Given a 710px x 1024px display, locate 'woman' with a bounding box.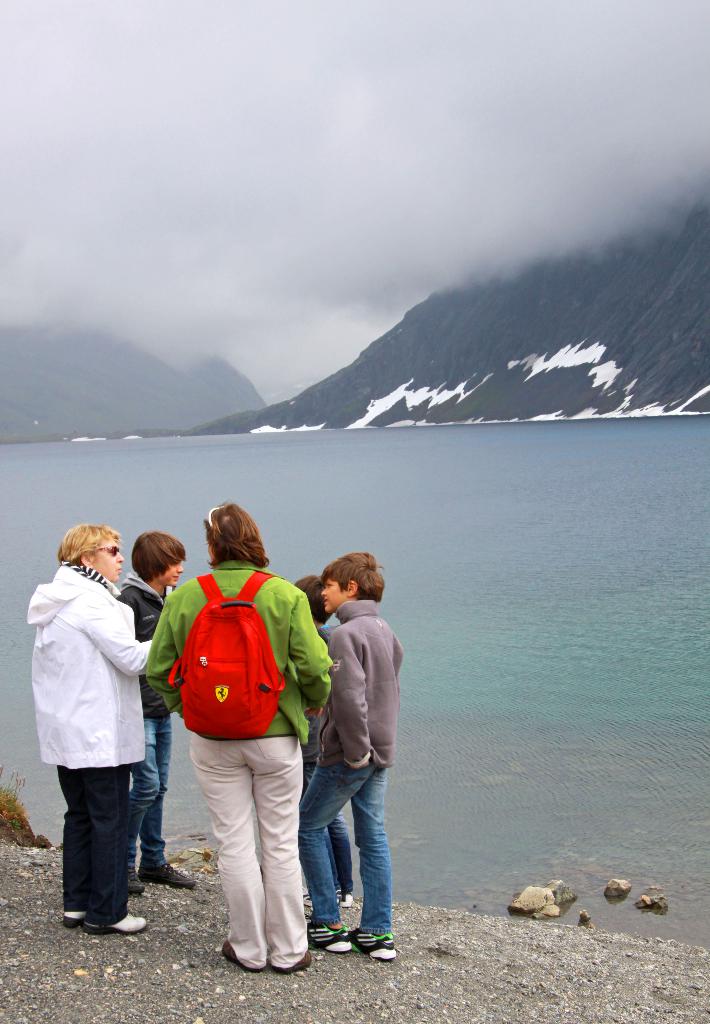
Located: l=15, t=525, r=182, b=943.
